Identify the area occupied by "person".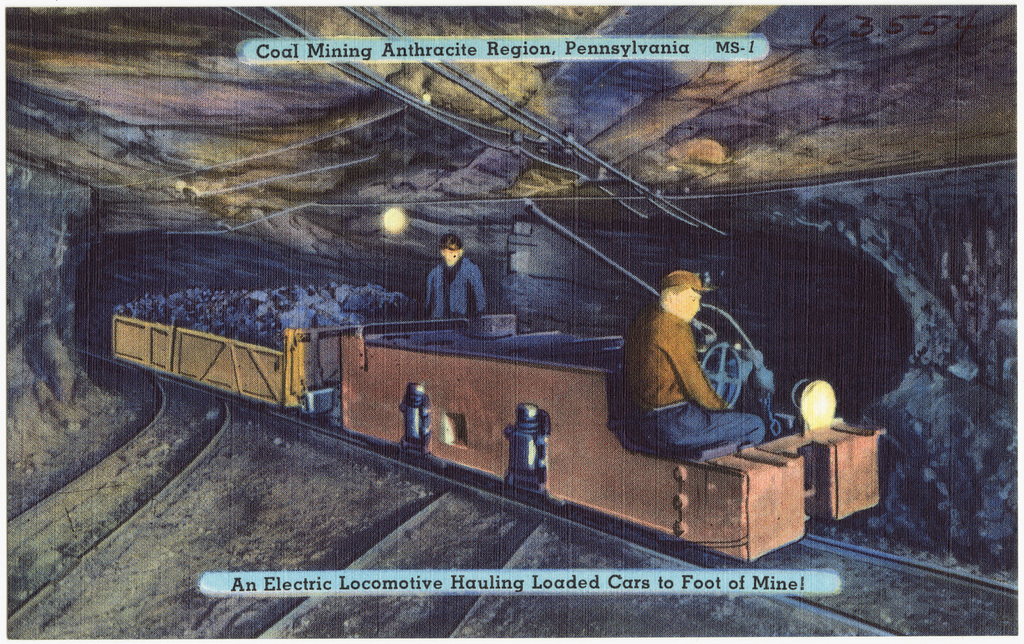
Area: locate(629, 266, 767, 458).
